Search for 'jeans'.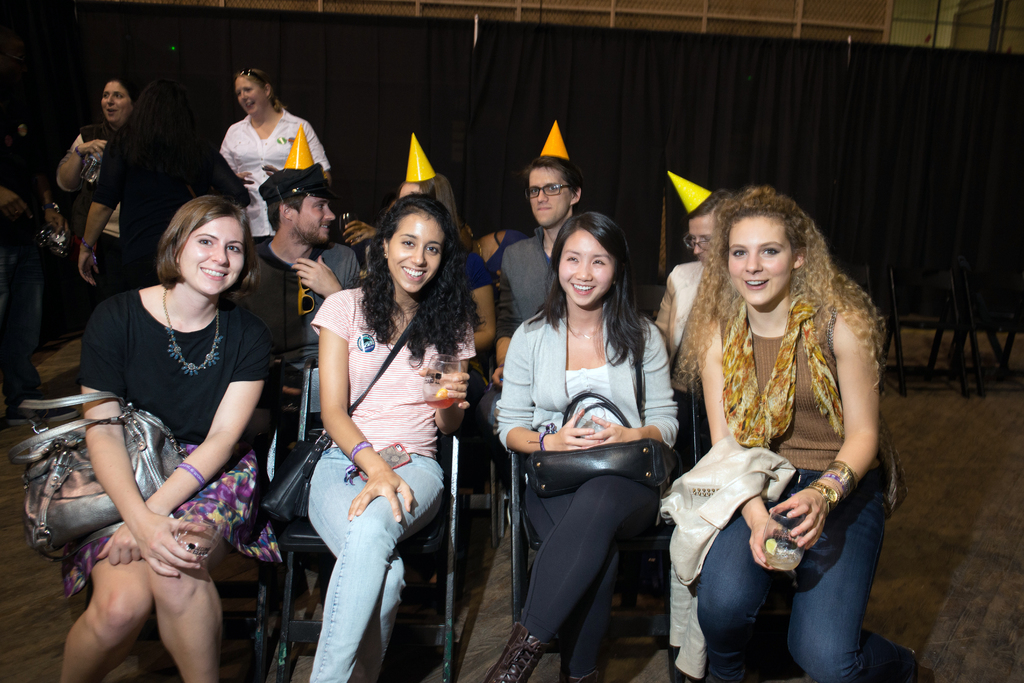
Found at [687, 491, 891, 677].
